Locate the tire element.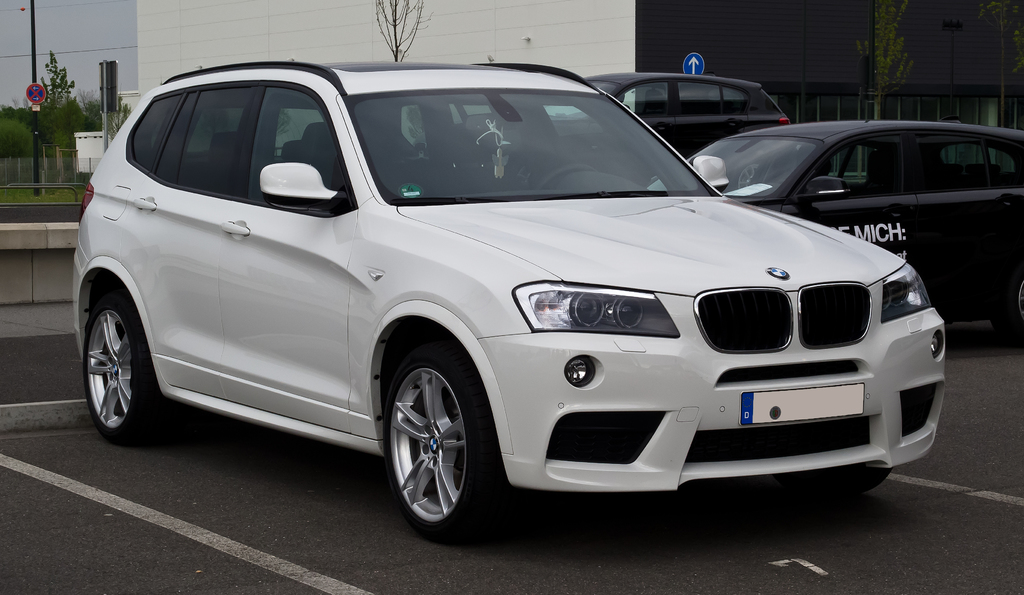
Element bbox: 732 162 763 189.
